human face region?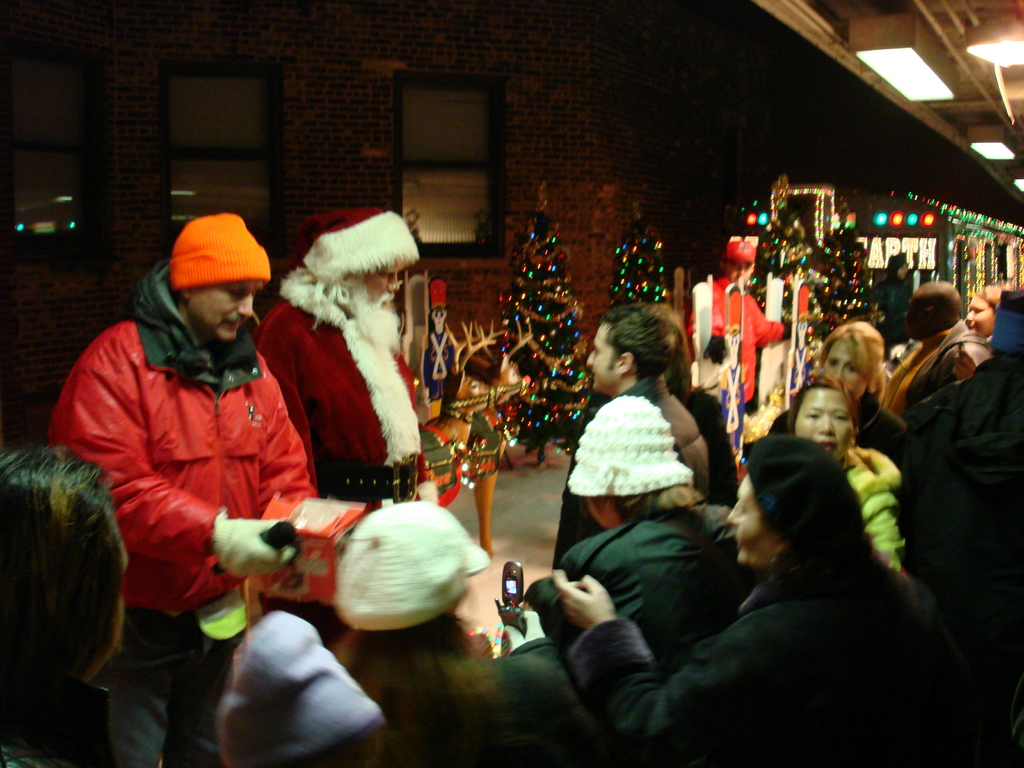
[469, 577, 480, 627]
